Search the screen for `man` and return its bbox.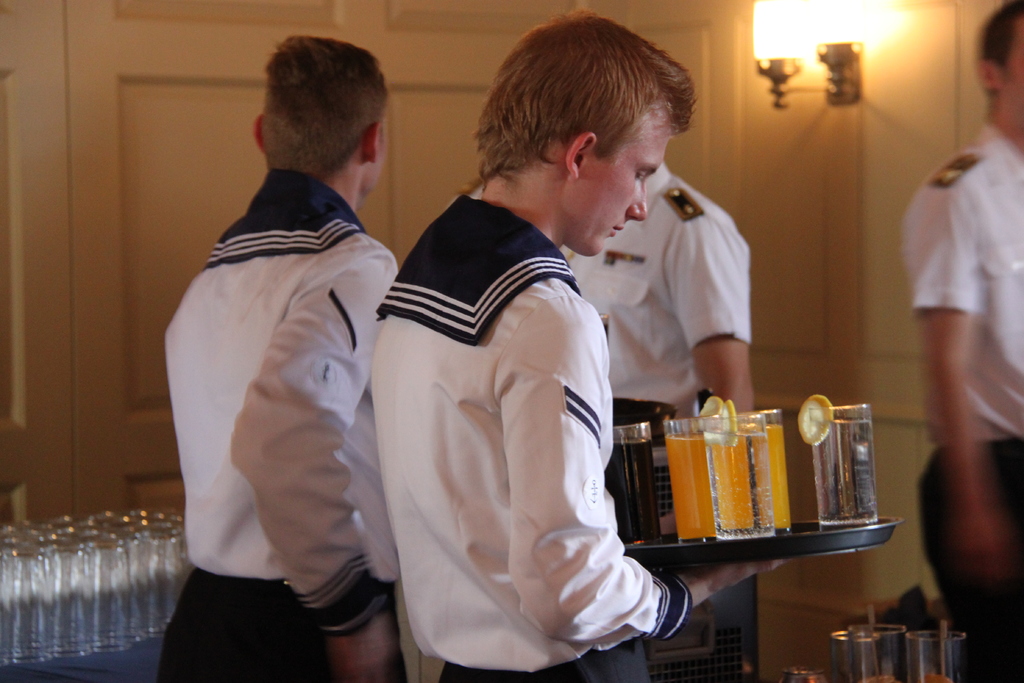
Found: [358,6,796,682].
